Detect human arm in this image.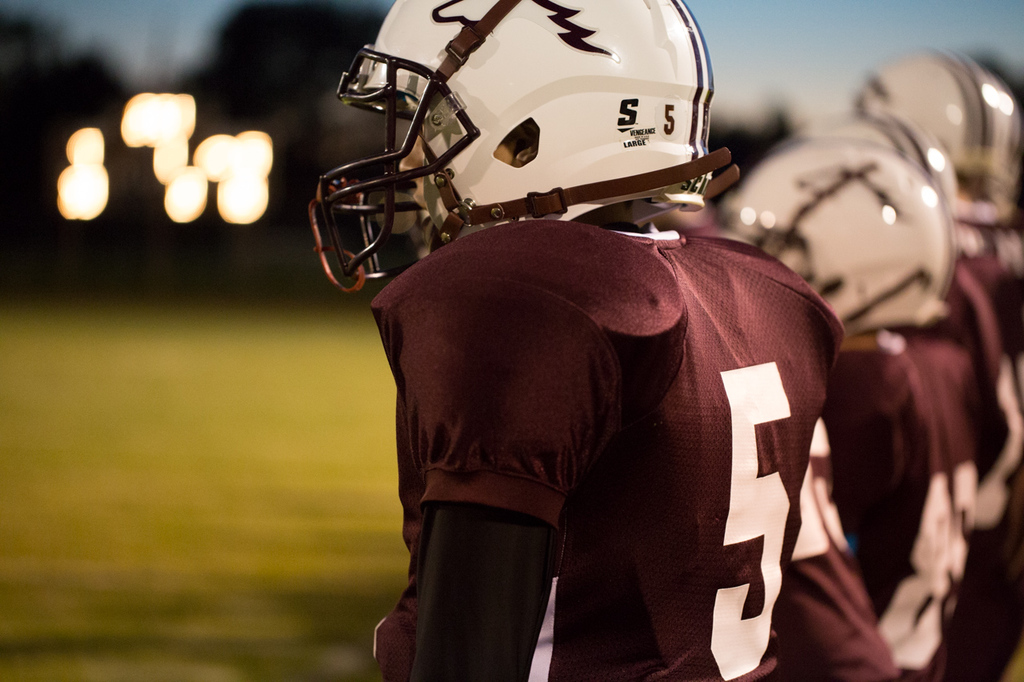
Detection: left=386, top=249, right=612, bottom=681.
